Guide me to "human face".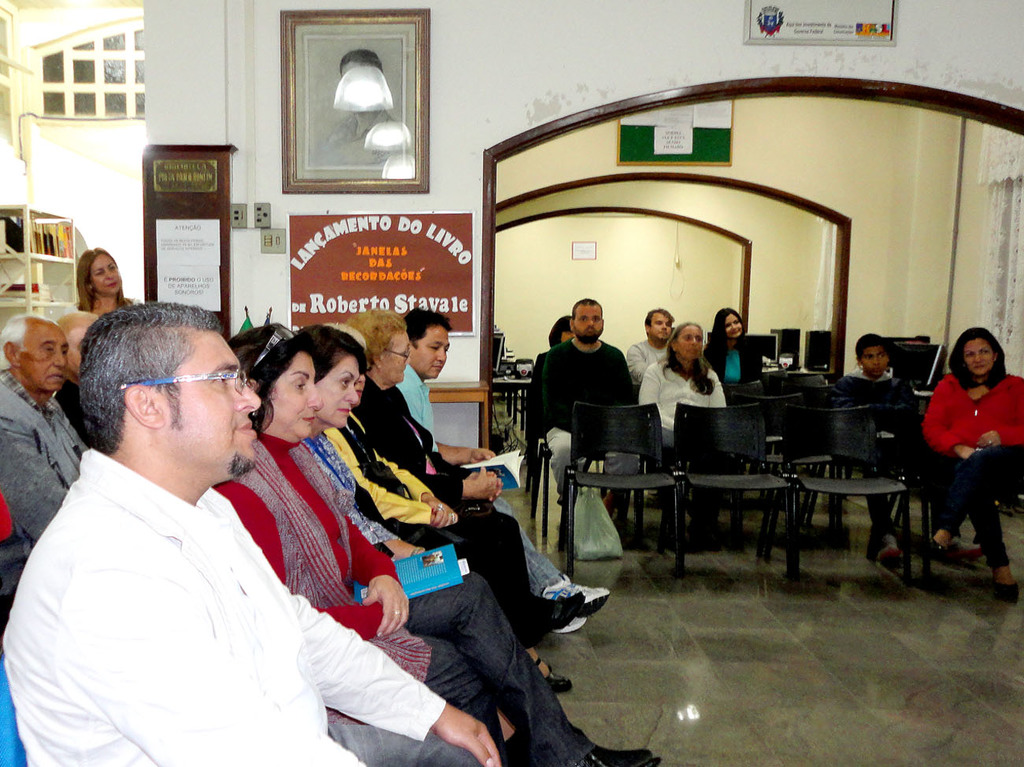
Guidance: rect(165, 333, 260, 476).
